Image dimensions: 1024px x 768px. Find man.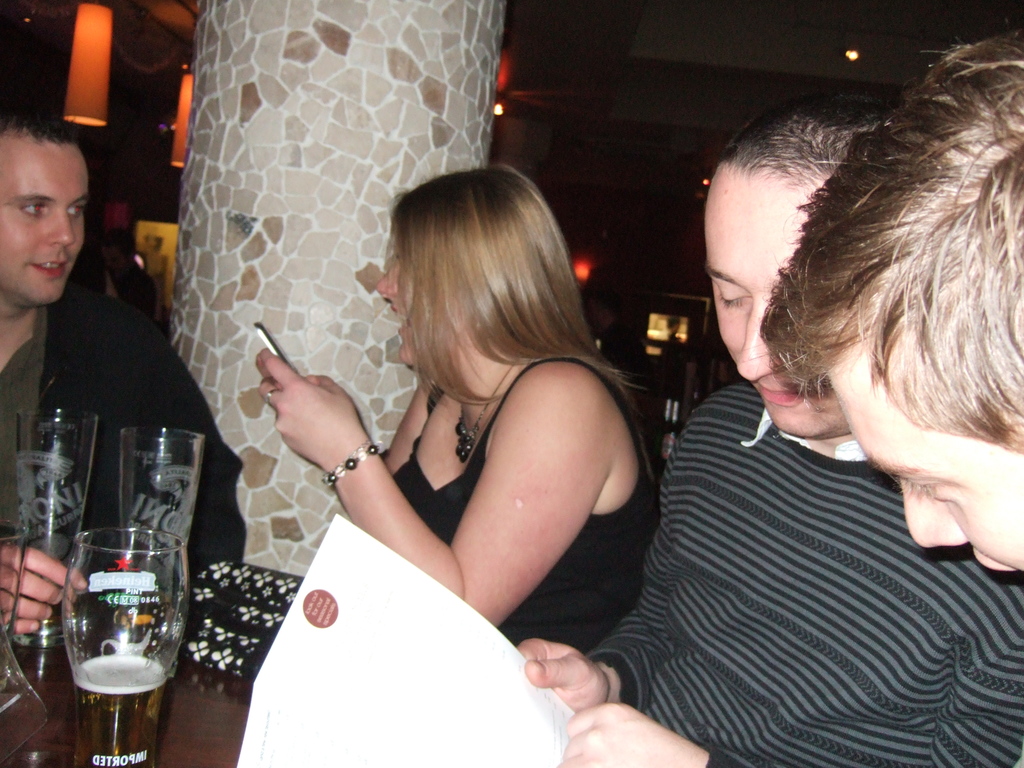
522/106/1023/767.
